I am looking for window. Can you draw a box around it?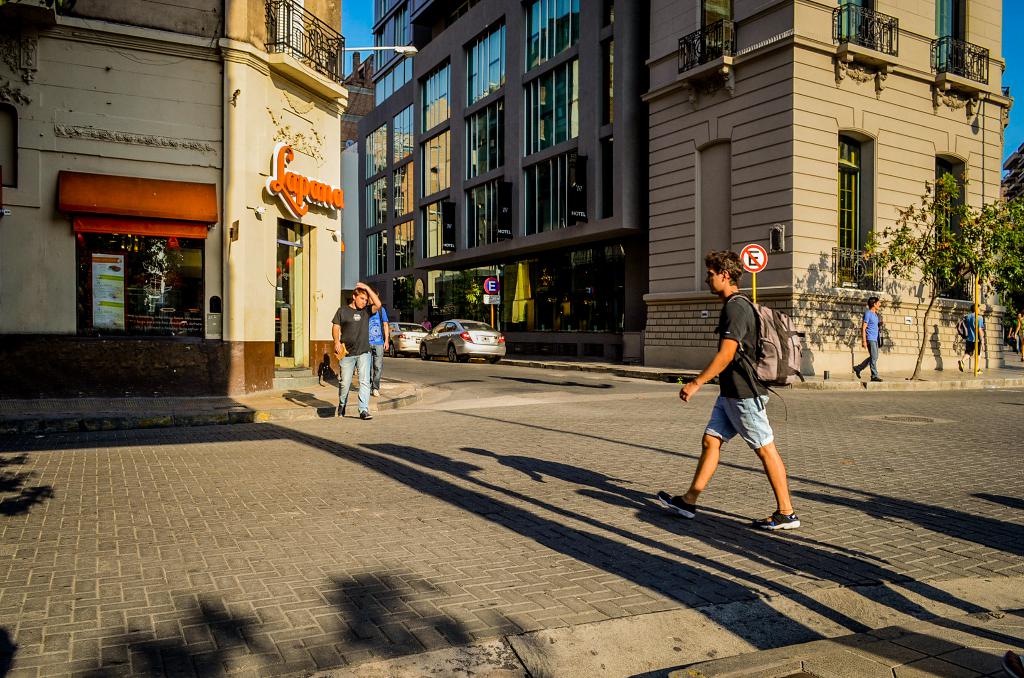
Sure, the bounding box is l=396, t=223, r=412, b=270.
